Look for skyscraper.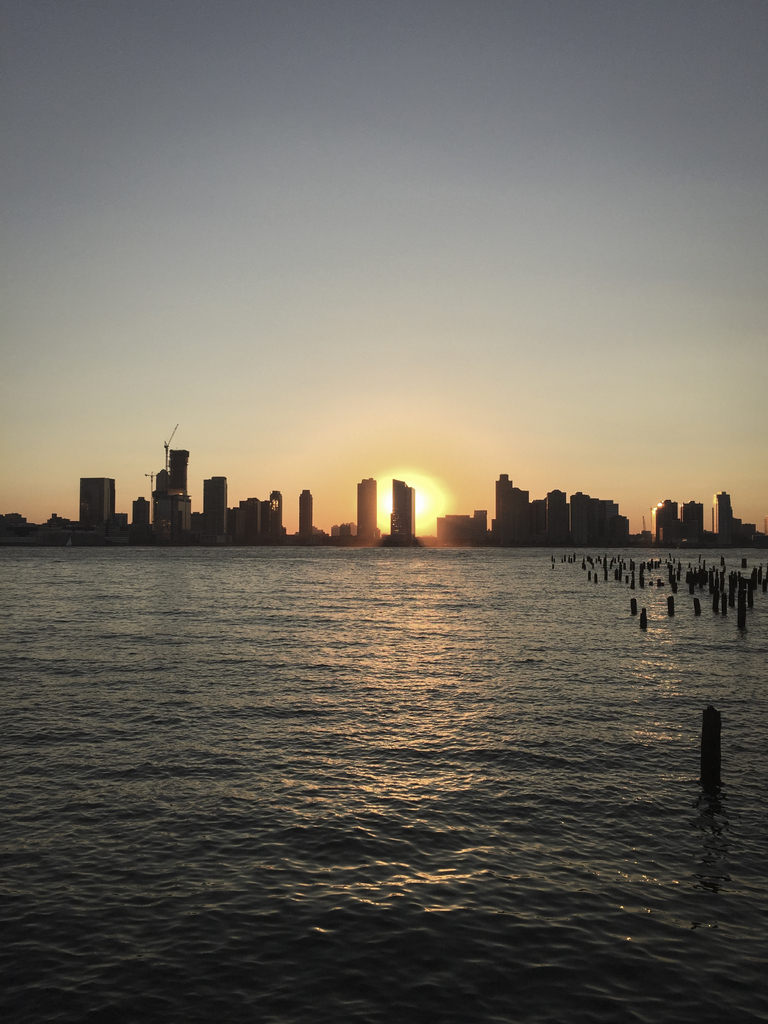
Found: rect(388, 483, 418, 538).
